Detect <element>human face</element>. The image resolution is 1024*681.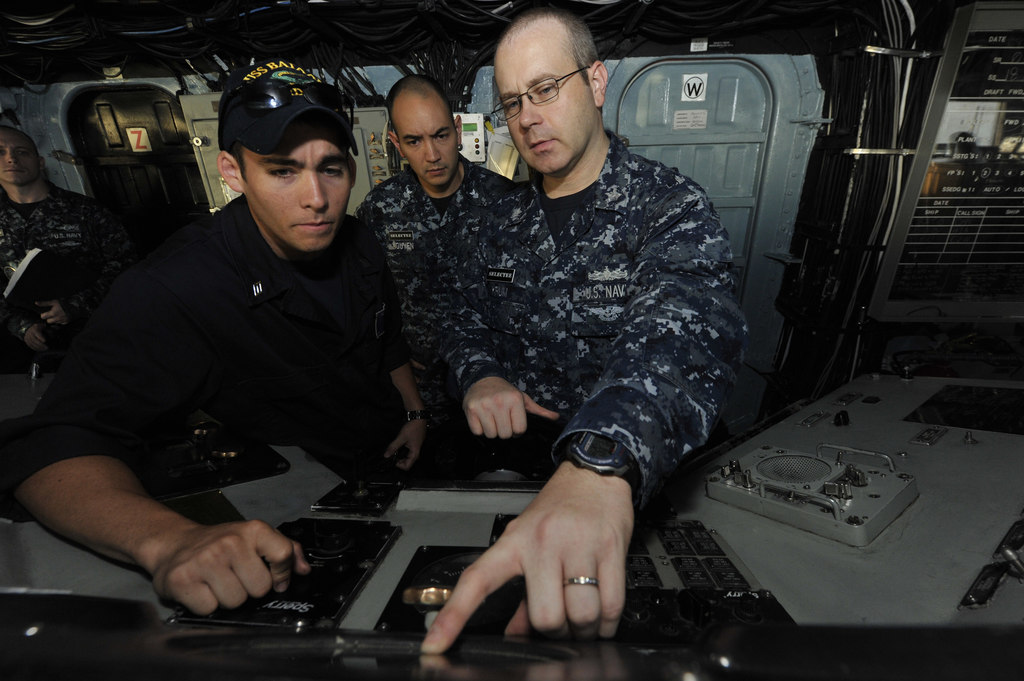
crop(247, 137, 355, 250).
